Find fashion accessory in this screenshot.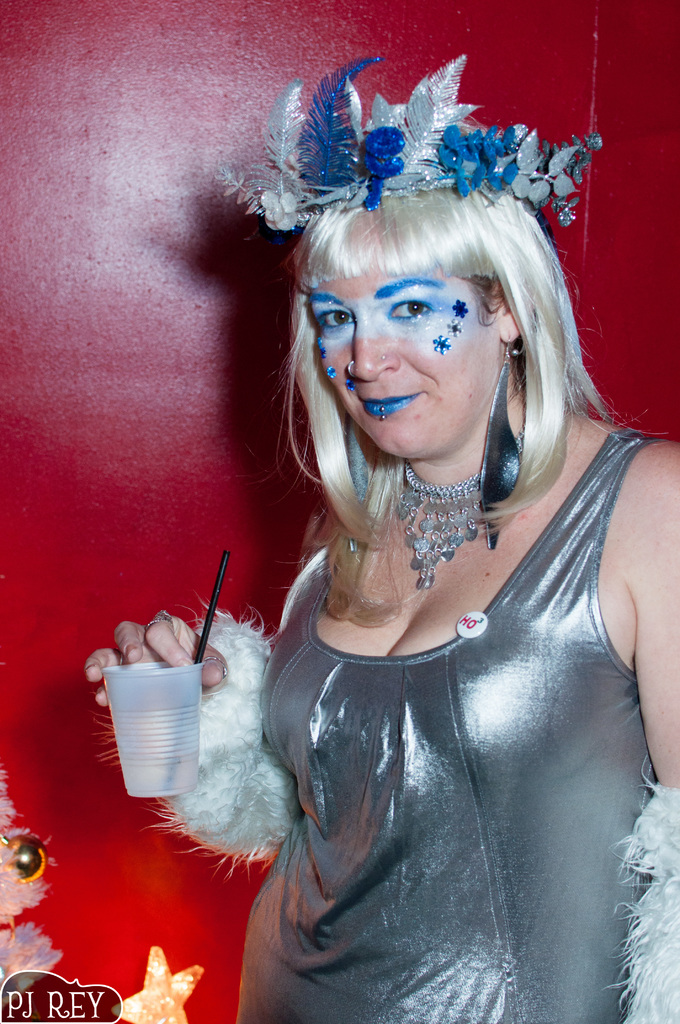
The bounding box for fashion accessory is bbox(198, 655, 230, 686).
